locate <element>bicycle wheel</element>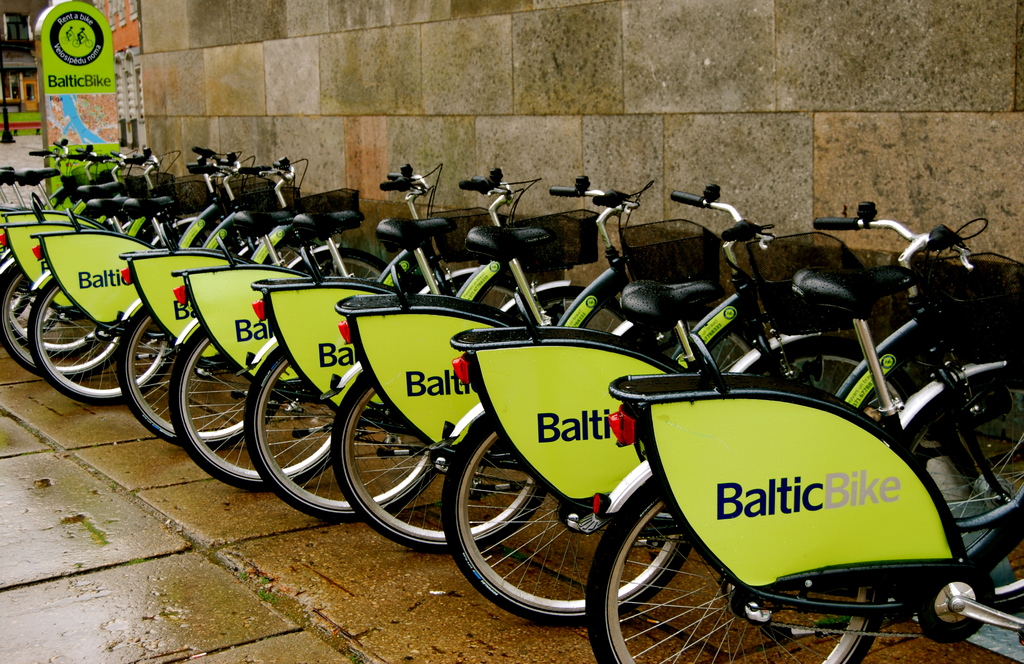
locate(108, 302, 267, 455)
